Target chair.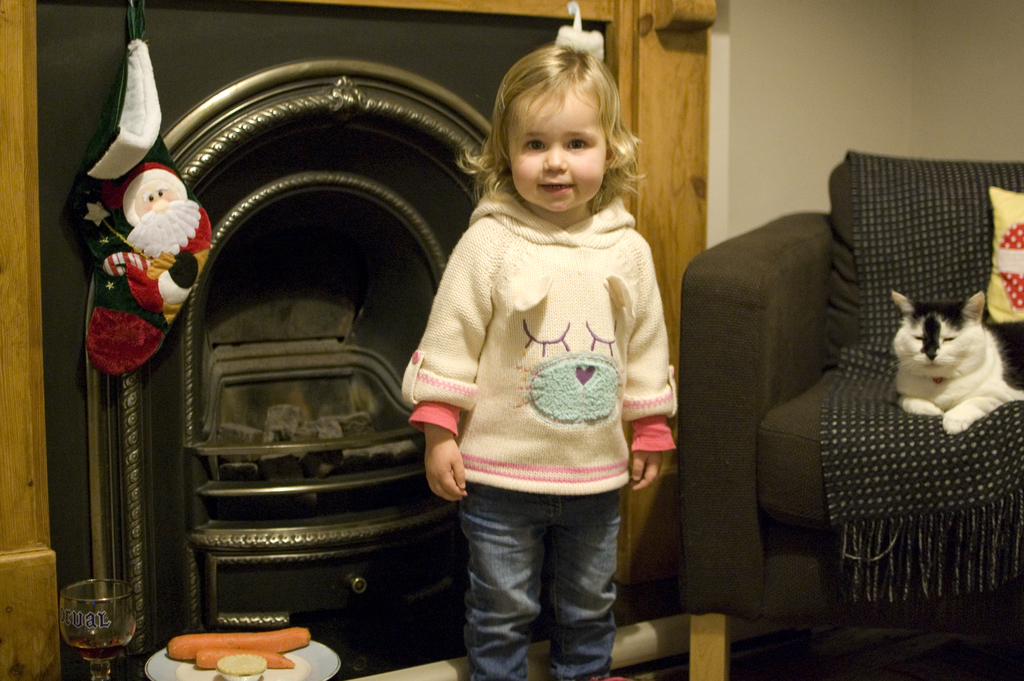
Target region: pyautogui.locateOnScreen(709, 159, 1021, 611).
